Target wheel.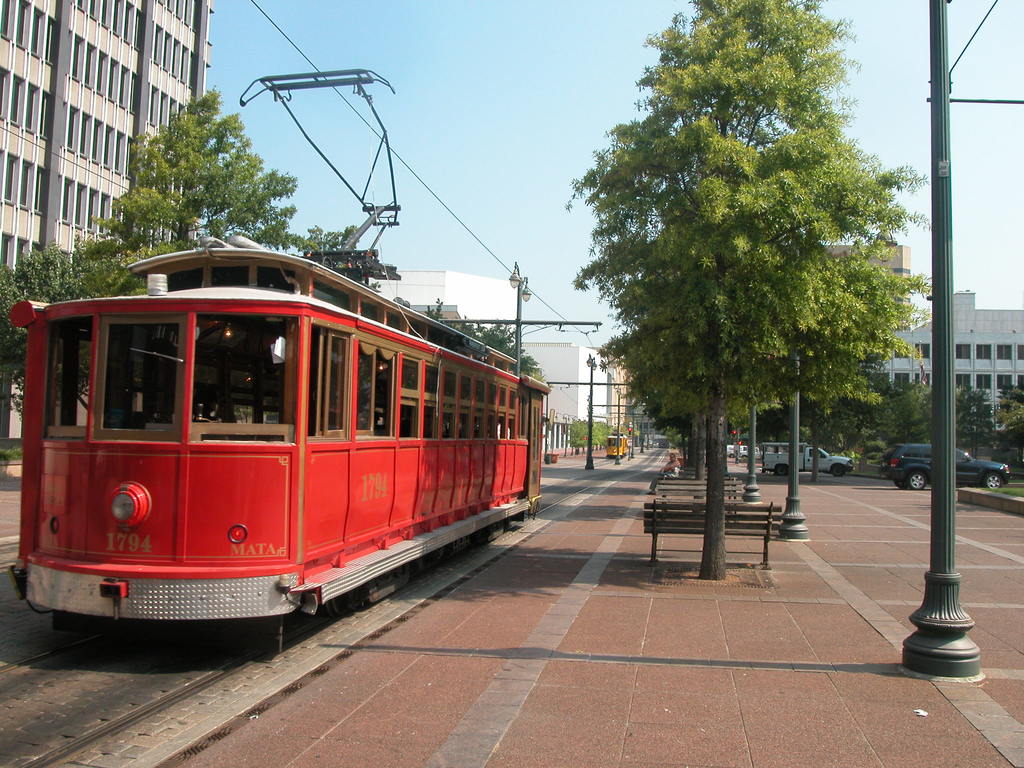
Target region: x1=893, y1=479, x2=904, y2=490.
